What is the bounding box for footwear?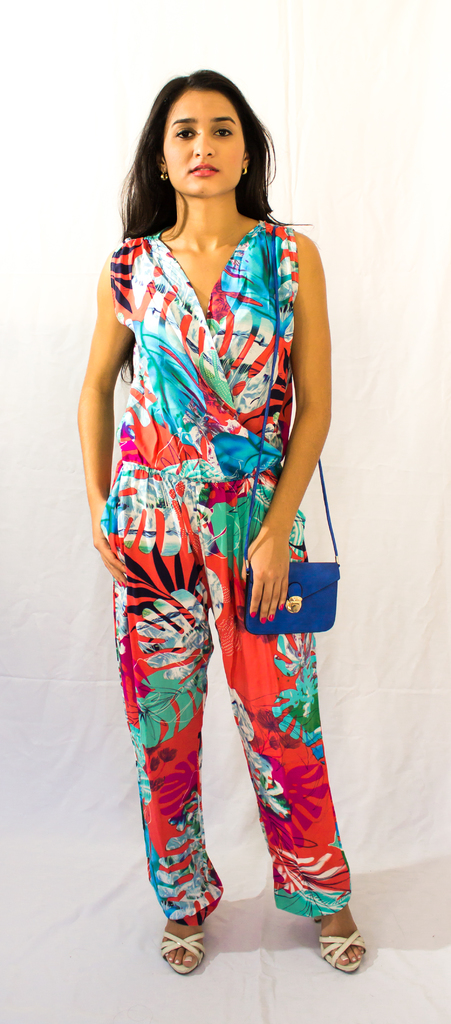
x1=311 y1=917 x2=363 y2=973.
